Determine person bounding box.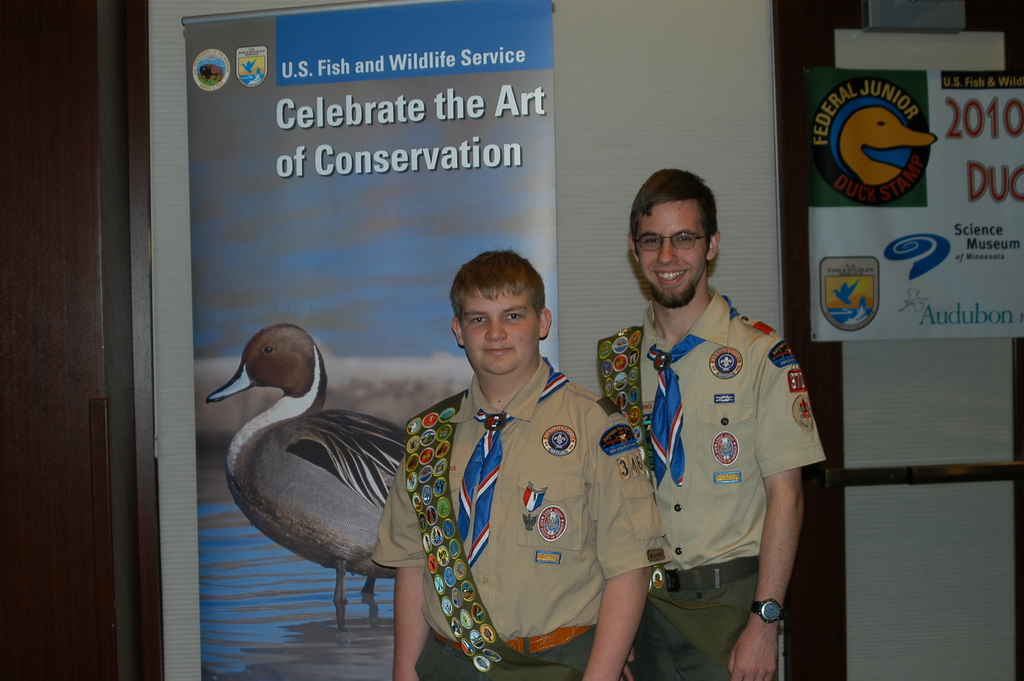
Determined: BBox(596, 165, 826, 680).
